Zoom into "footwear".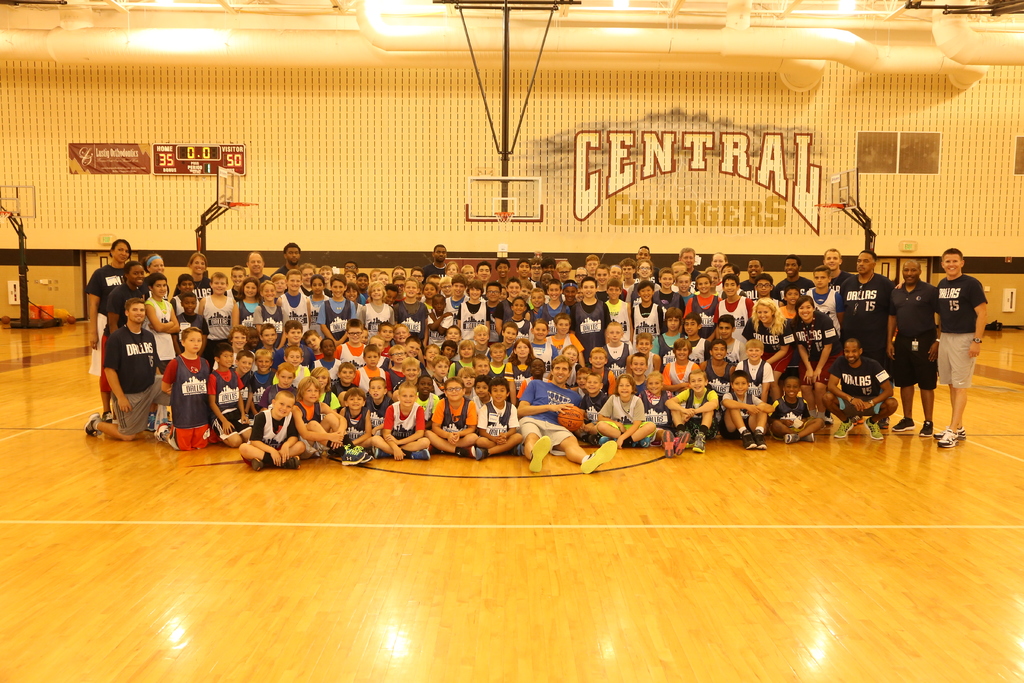
Zoom target: {"left": 368, "top": 447, "right": 380, "bottom": 461}.
